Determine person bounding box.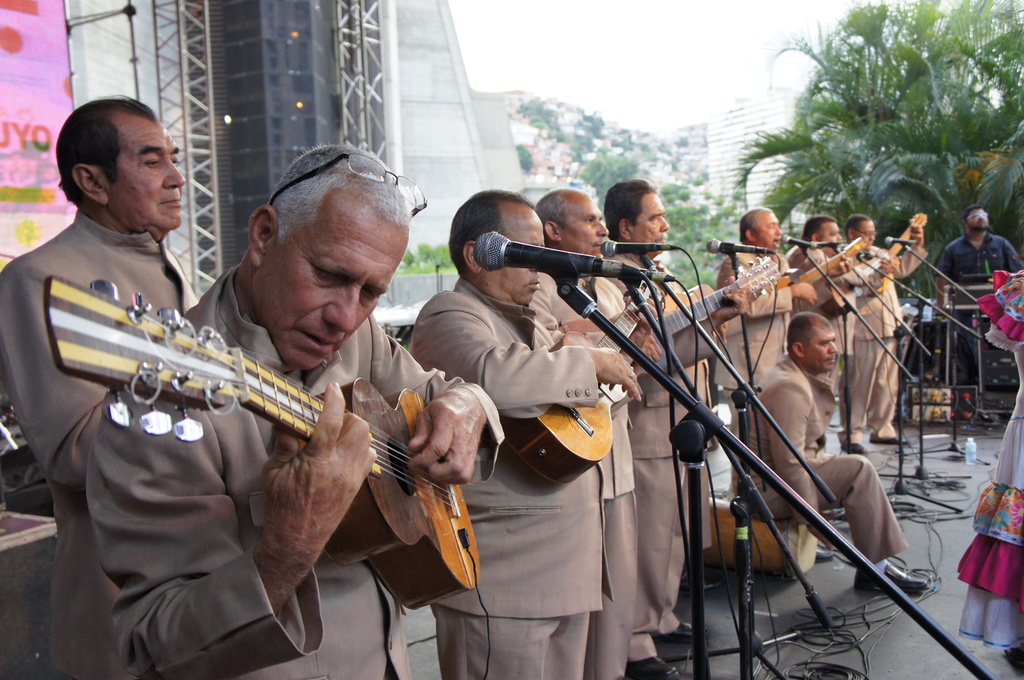
Determined: (x1=54, y1=155, x2=513, y2=664).
